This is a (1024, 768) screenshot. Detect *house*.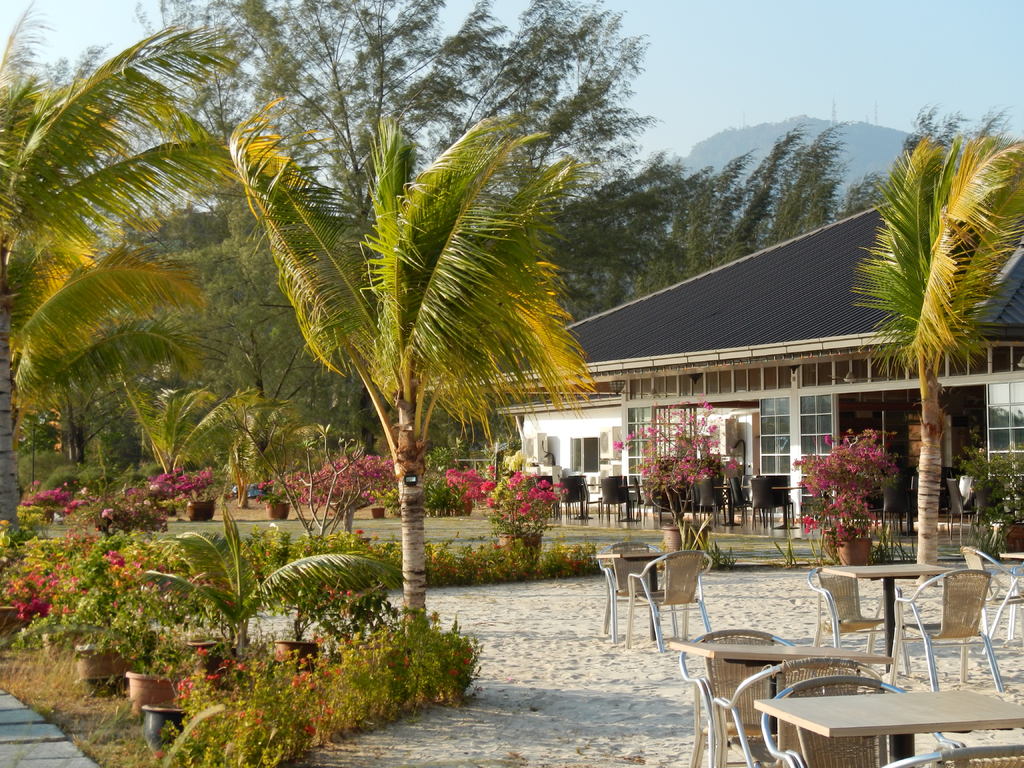
[left=527, top=185, right=1023, bottom=575].
